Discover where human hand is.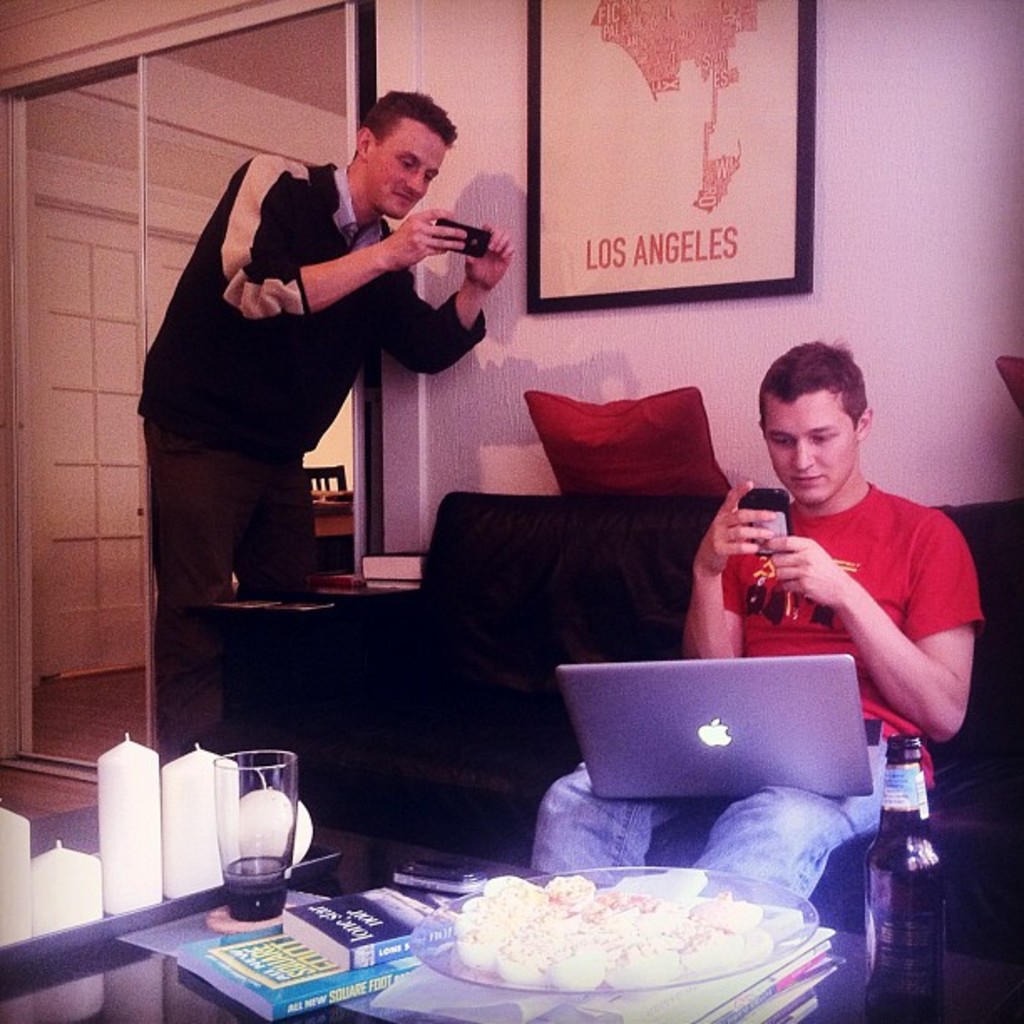
Discovered at locate(460, 221, 517, 294).
